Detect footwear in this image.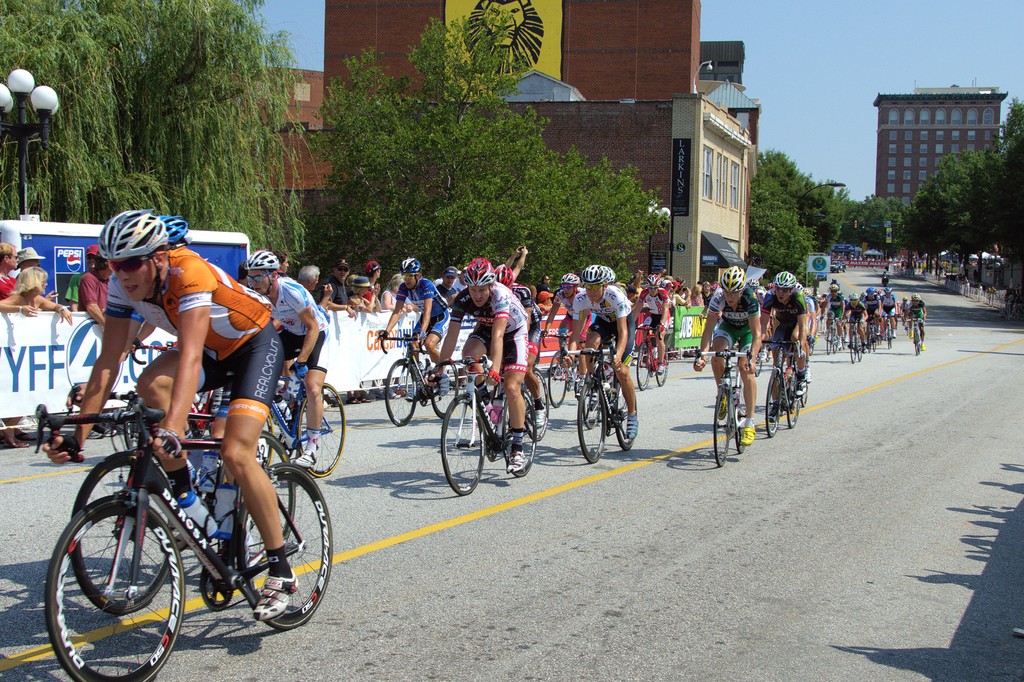
Detection: [left=532, top=400, right=546, bottom=431].
